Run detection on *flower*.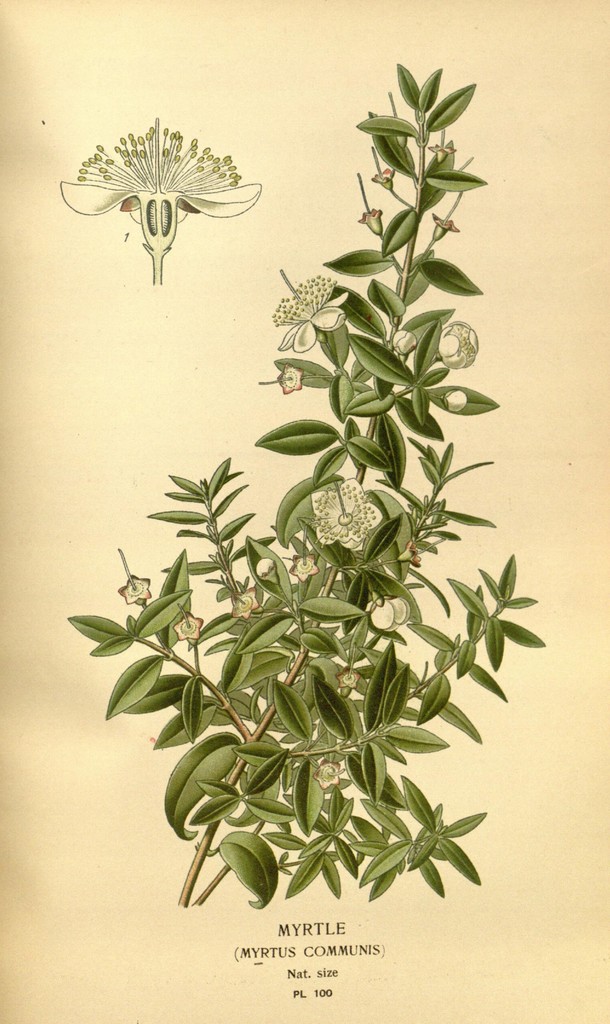
Result: 265, 268, 345, 352.
